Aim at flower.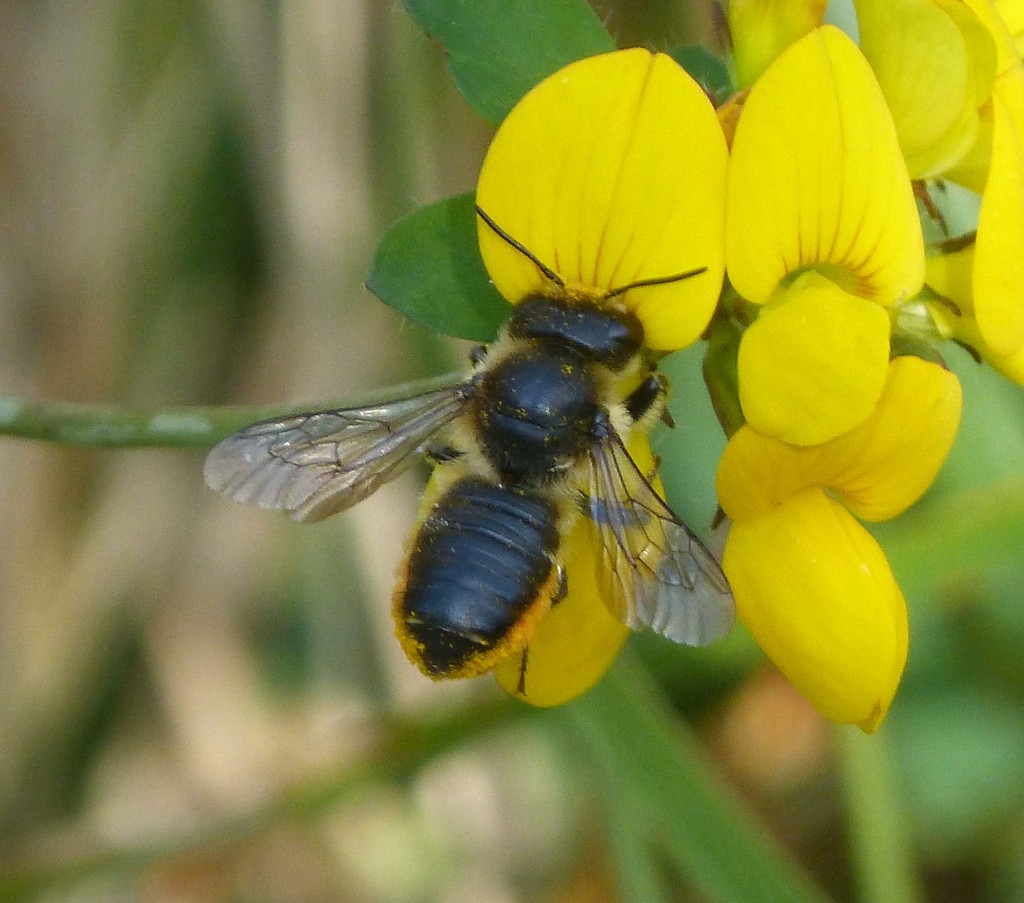
Aimed at bbox=(412, 46, 730, 708).
